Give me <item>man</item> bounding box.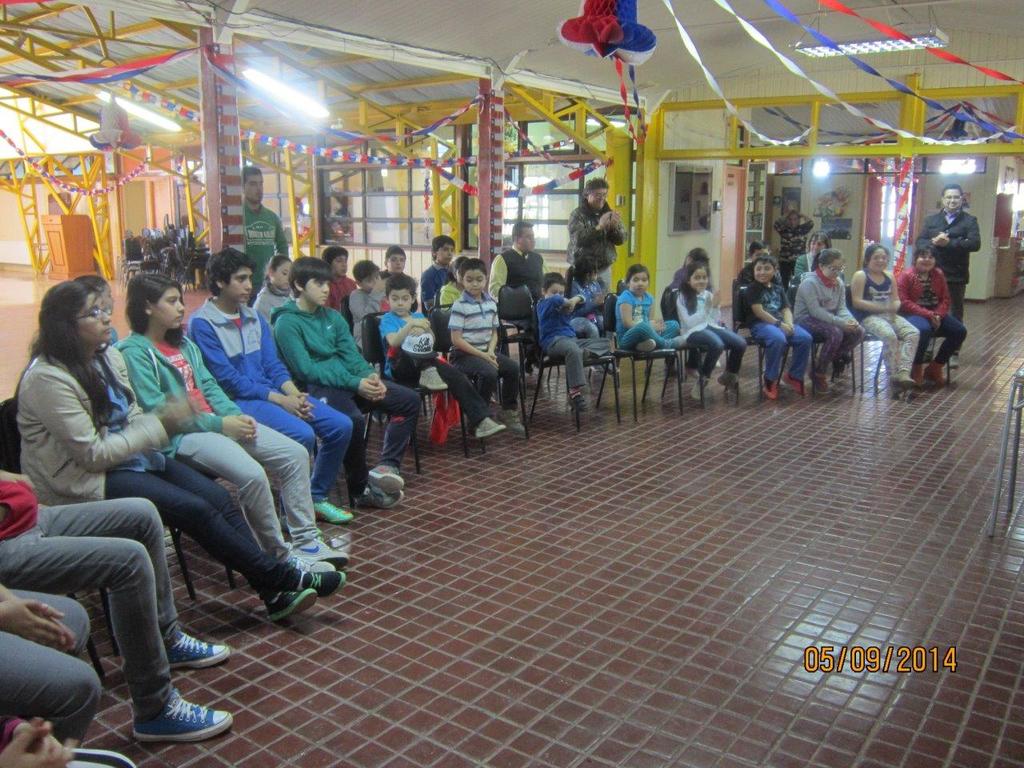
<box>242,165,285,303</box>.
